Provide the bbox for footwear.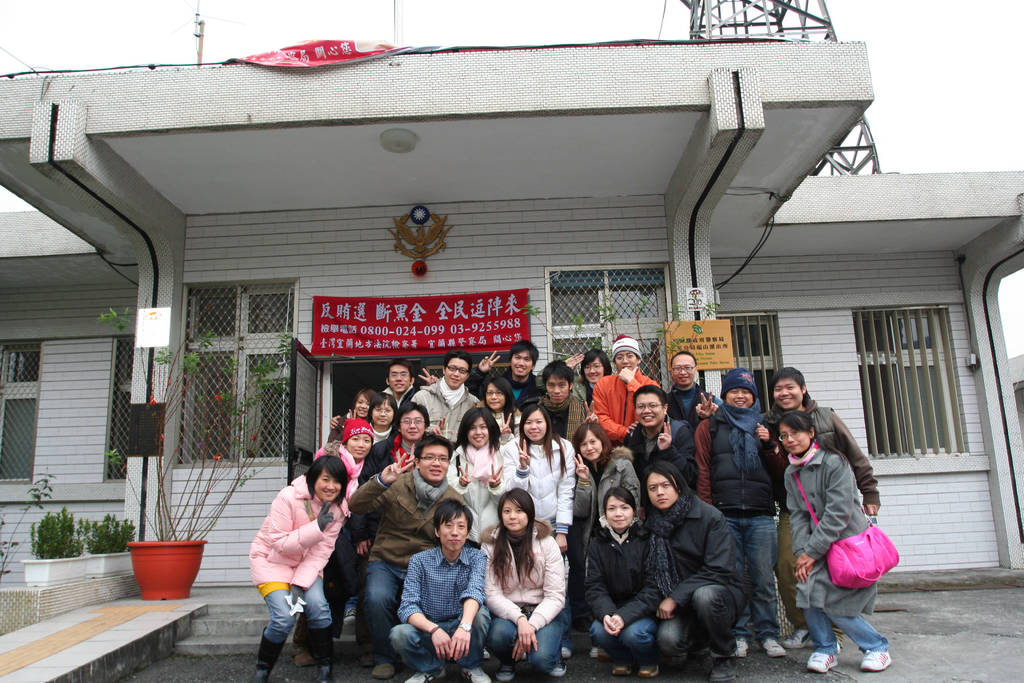
crop(314, 625, 335, 682).
